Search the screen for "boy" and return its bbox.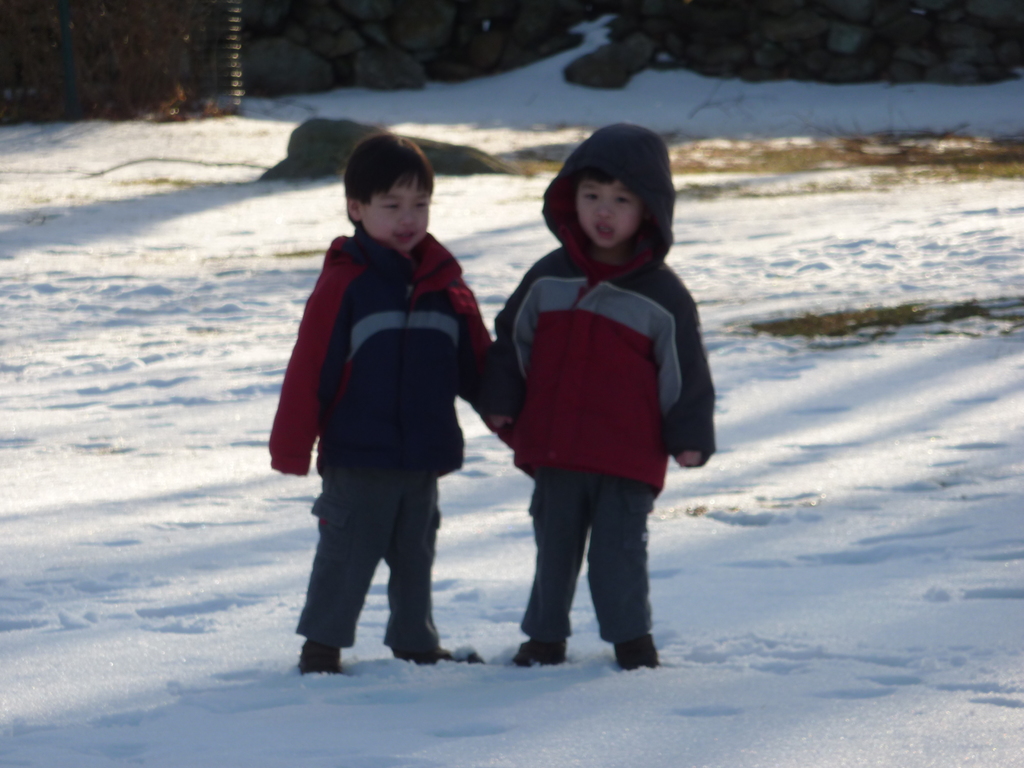
Found: [x1=267, y1=131, x2=502, y2=666].
